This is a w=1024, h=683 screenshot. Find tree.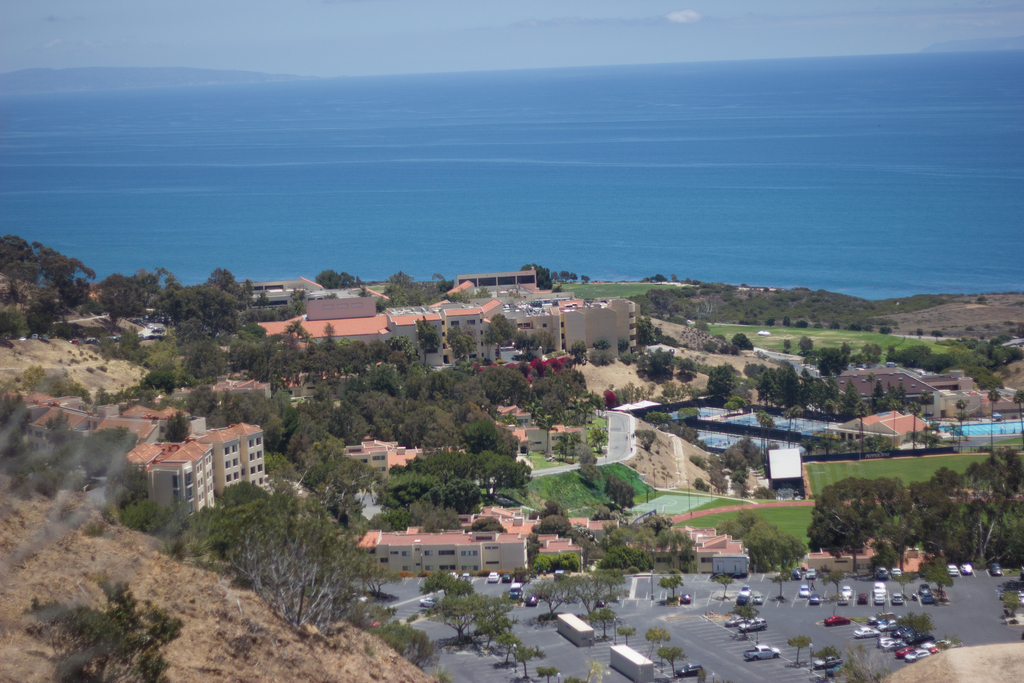
Bounding box: bbox=[878, 379, 898, 414].
